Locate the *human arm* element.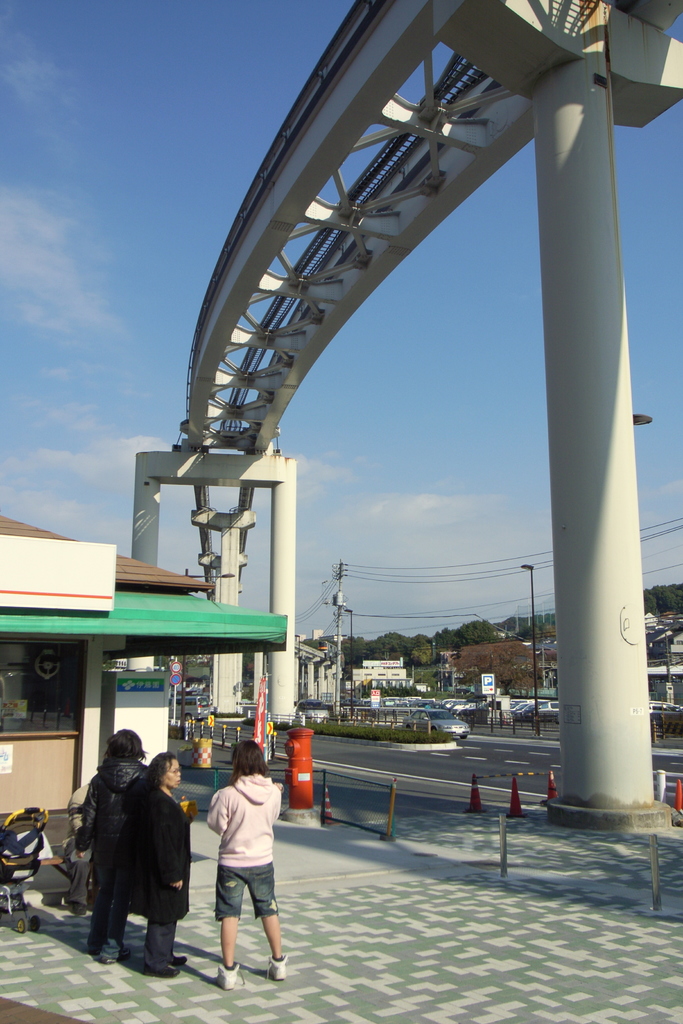
Element bbox: box=[159, 805, 186, 896].
